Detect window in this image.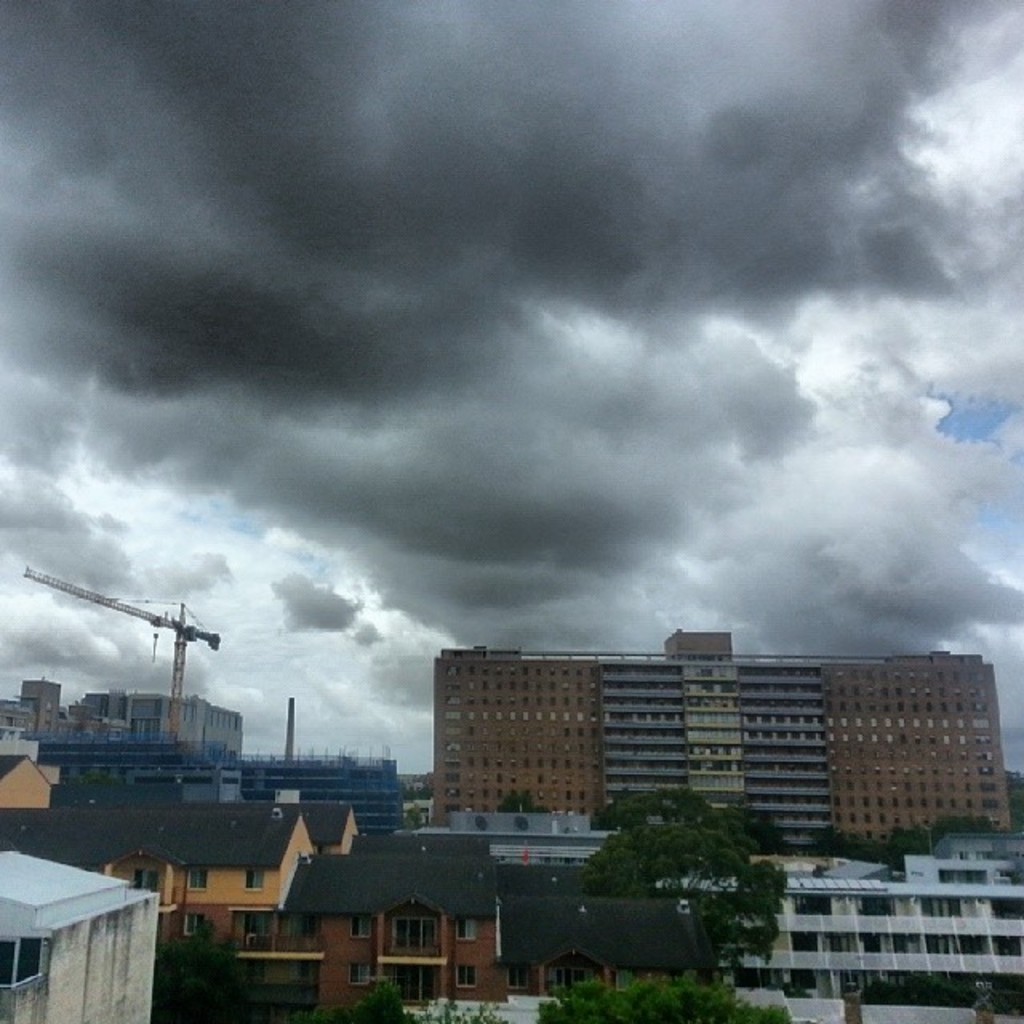
Detection: box(502, 962, 528, 989).
